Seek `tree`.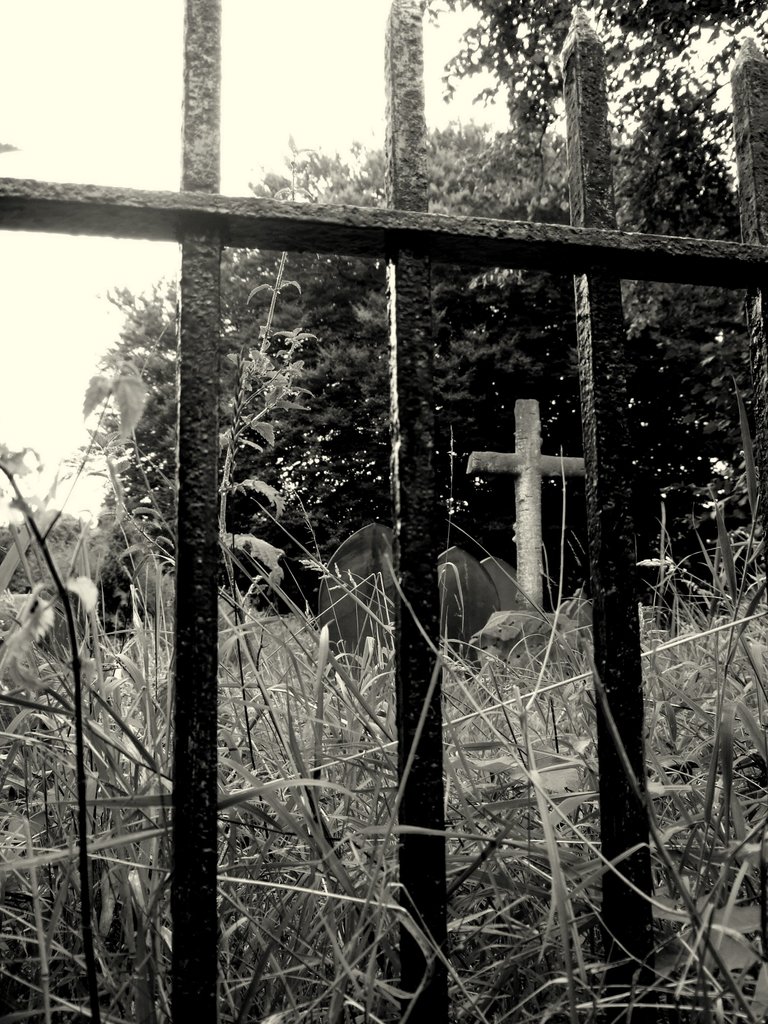
(left=0, top=510, right=108, bottom=622).
